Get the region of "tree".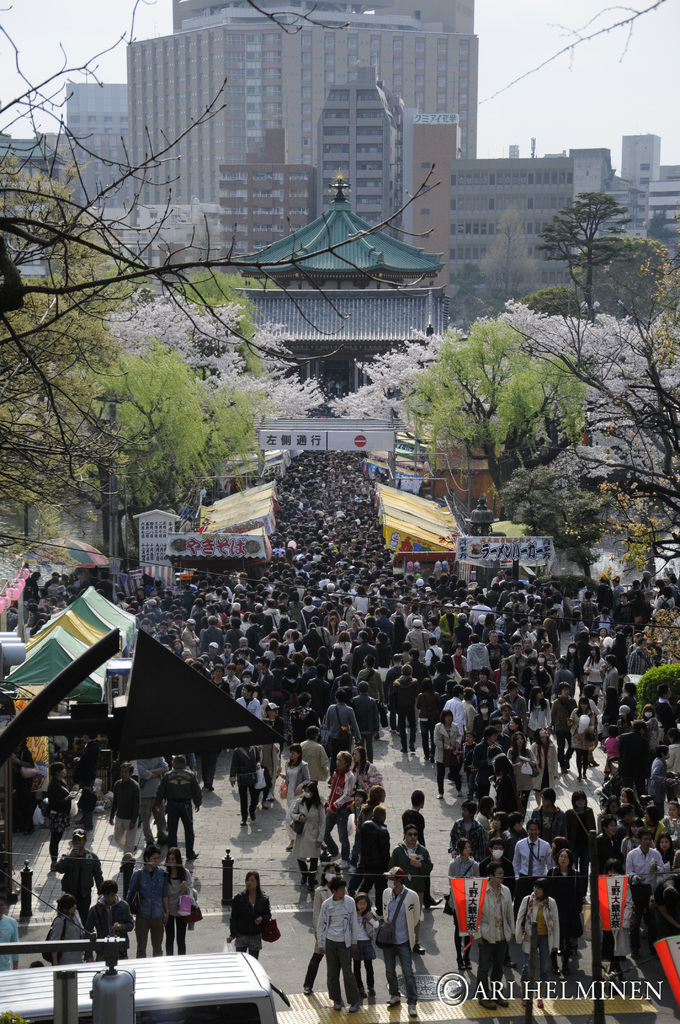
[x1=96, y1=289, x2=309, y2=449].
